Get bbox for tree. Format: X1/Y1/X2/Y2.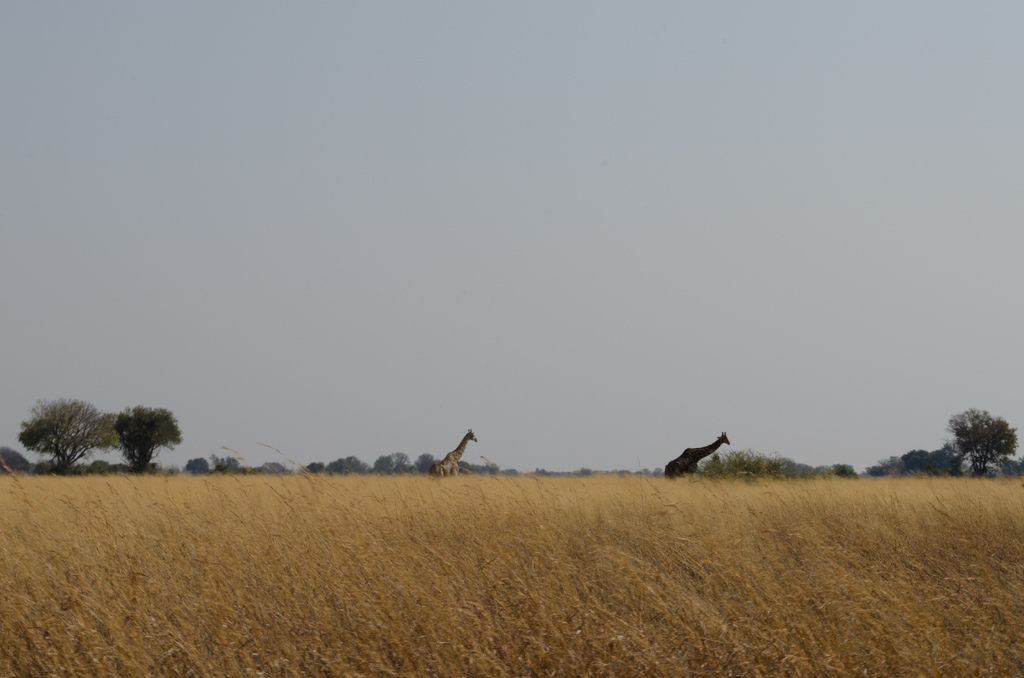
20/396/111/472.
